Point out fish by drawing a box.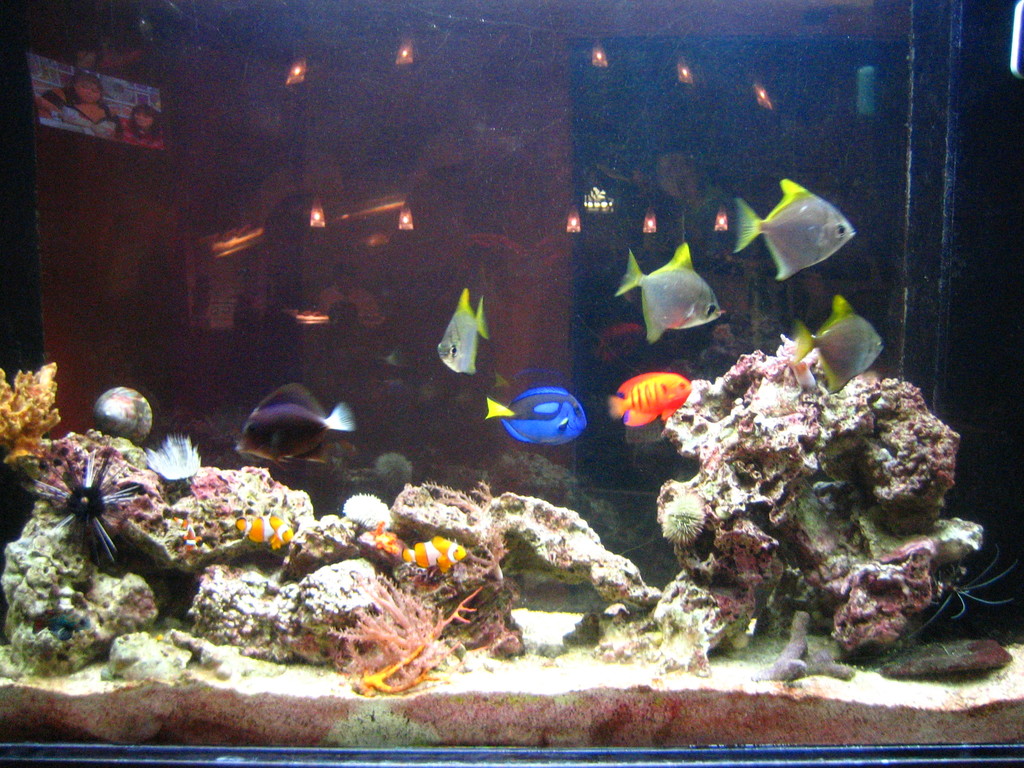
left=234, top=383, right=354, bottom=467.
